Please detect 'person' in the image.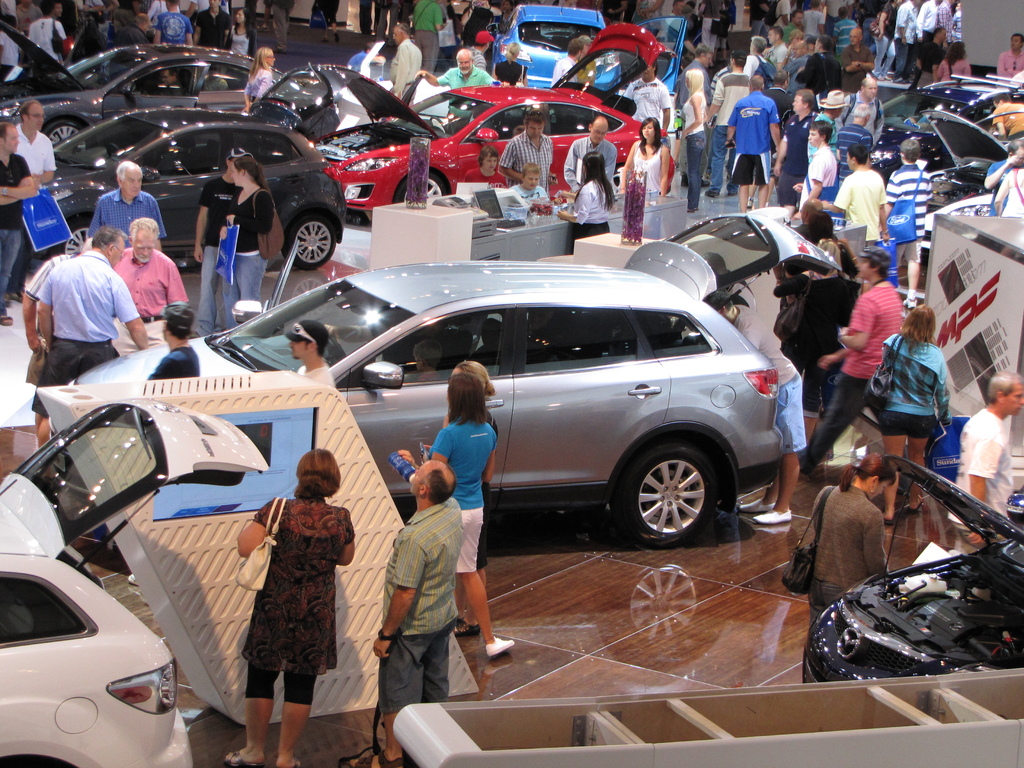
pyautogui.locateOnScreen(13, 94, 60, 189).
